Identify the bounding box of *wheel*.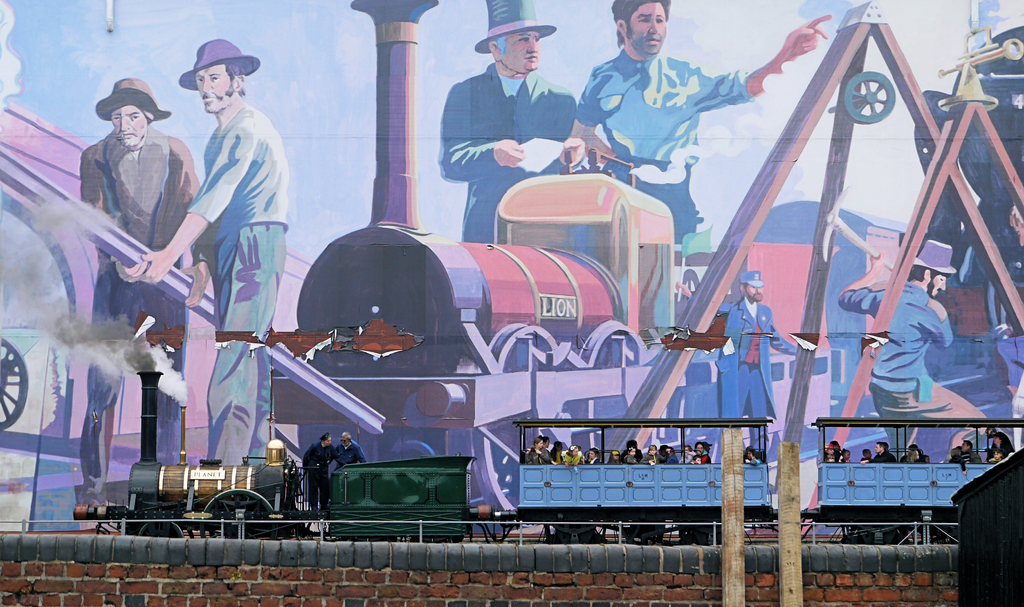
crop(576, 319, 650, 451).
